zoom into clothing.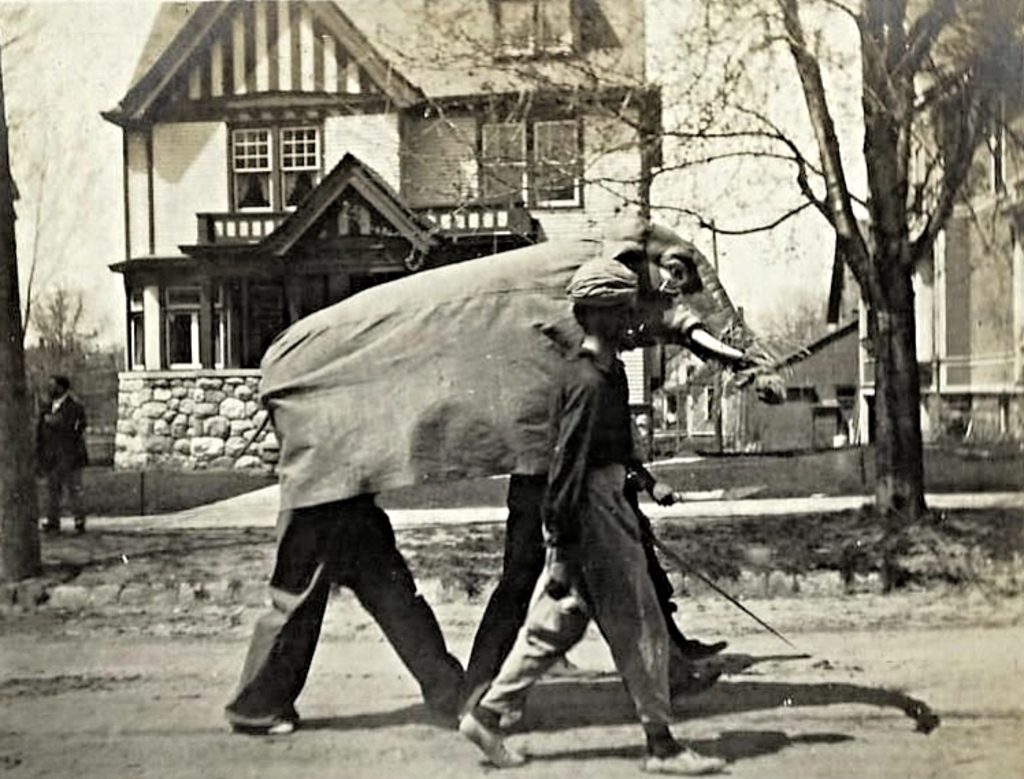
Zoom target: box=[475, 340, 701, 765].
